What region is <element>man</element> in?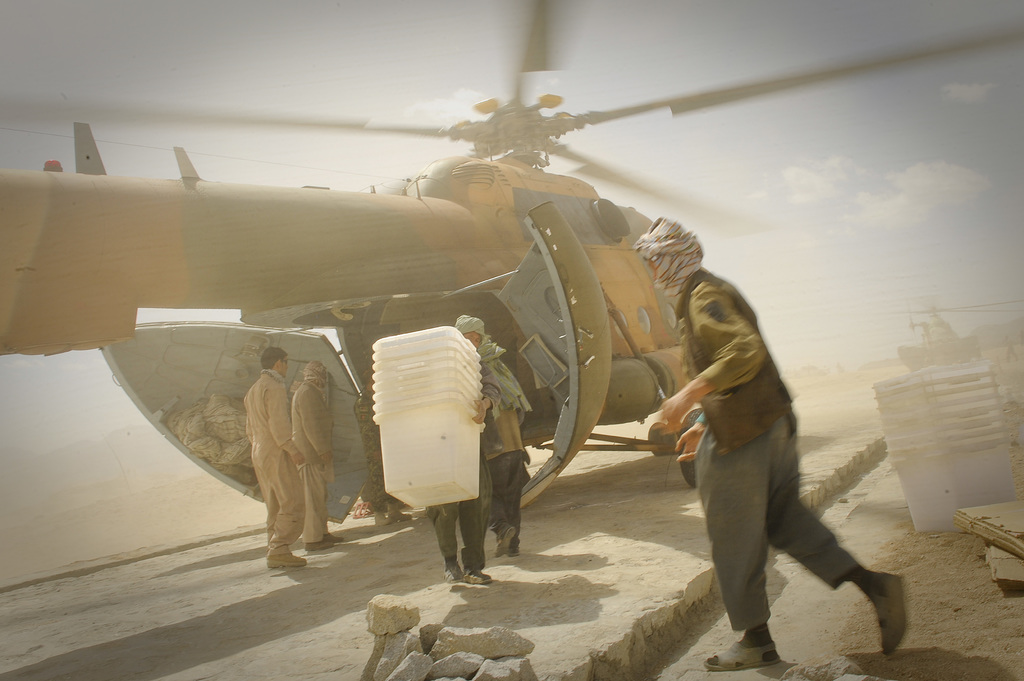
x1=657, y1=232, x2=894, y2=664.
